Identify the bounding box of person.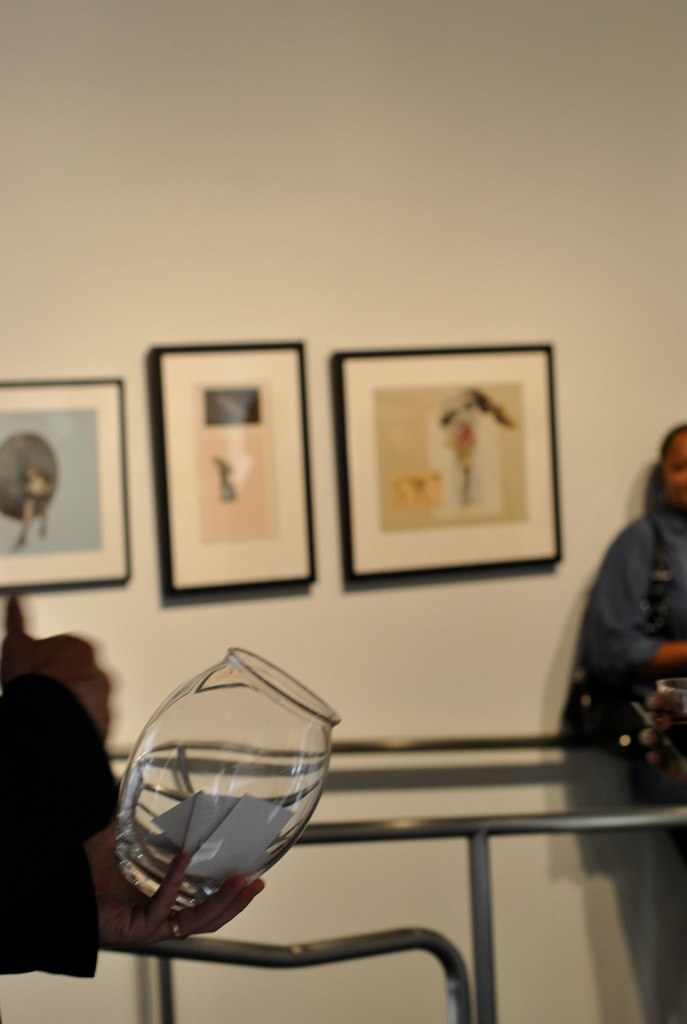
bbox=(584, 426, 686, 1022).
